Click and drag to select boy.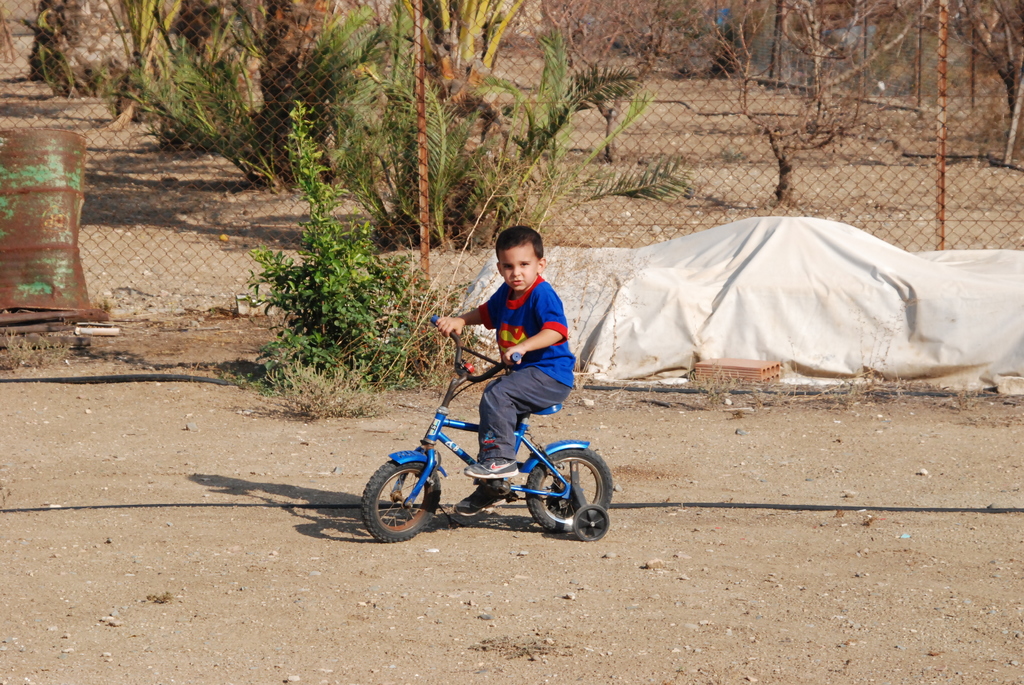
Selection: x1=442 y1=231 x2=591 y2=470.
